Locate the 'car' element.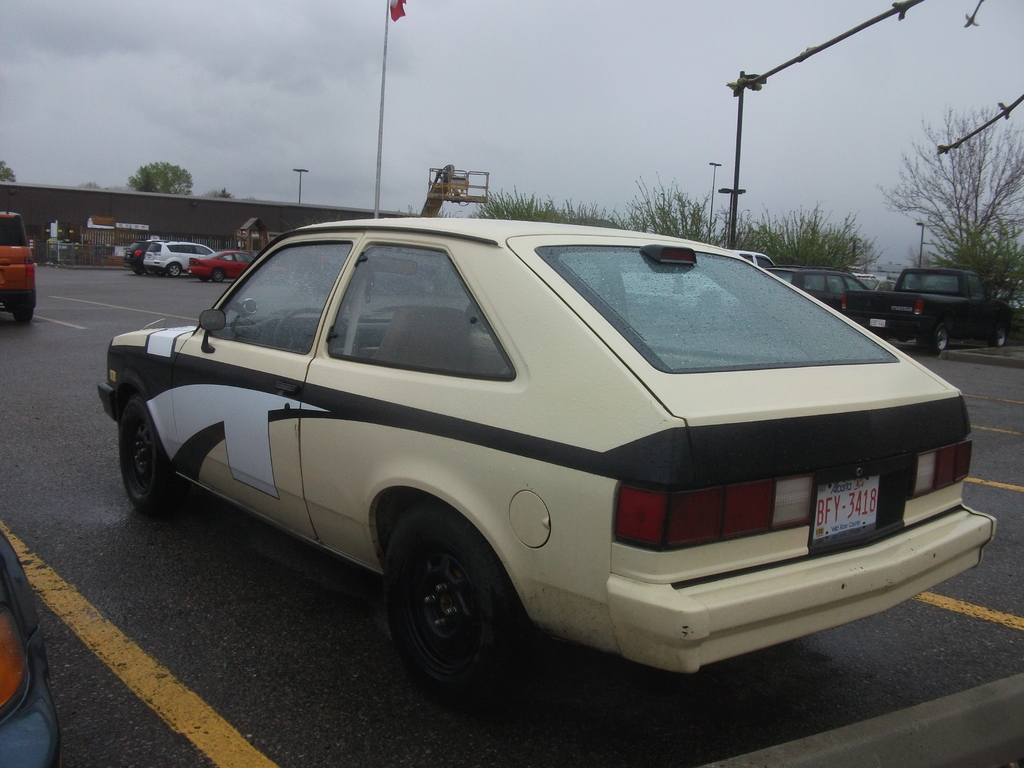
Element bbox: 0 206 39 323.
